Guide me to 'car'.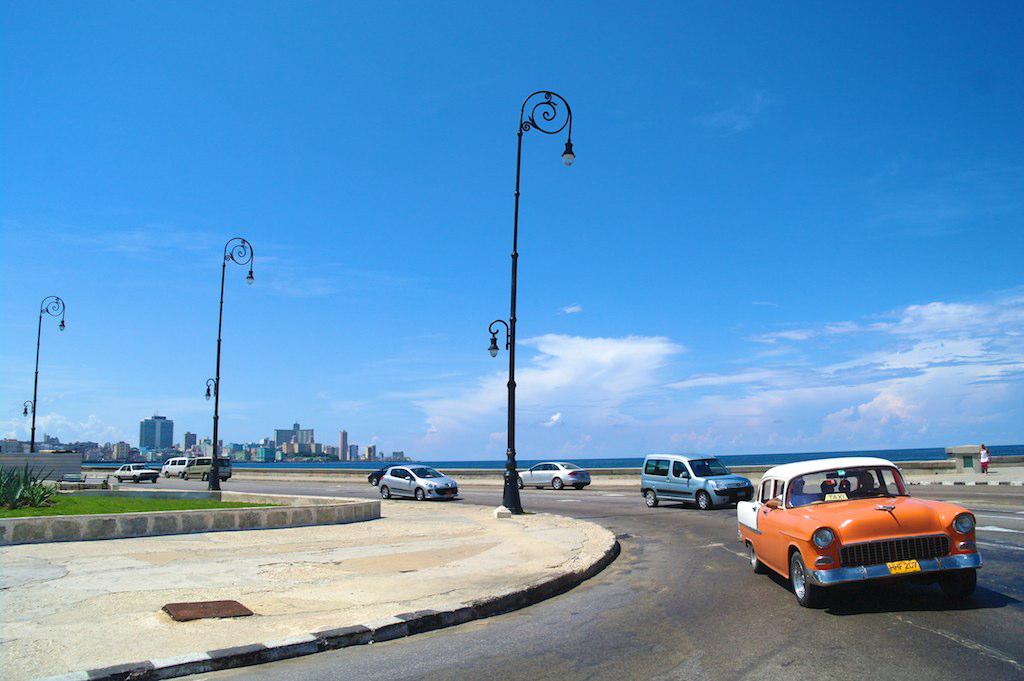
Guidance: left=162, top=457, right=195, bottom=480.
